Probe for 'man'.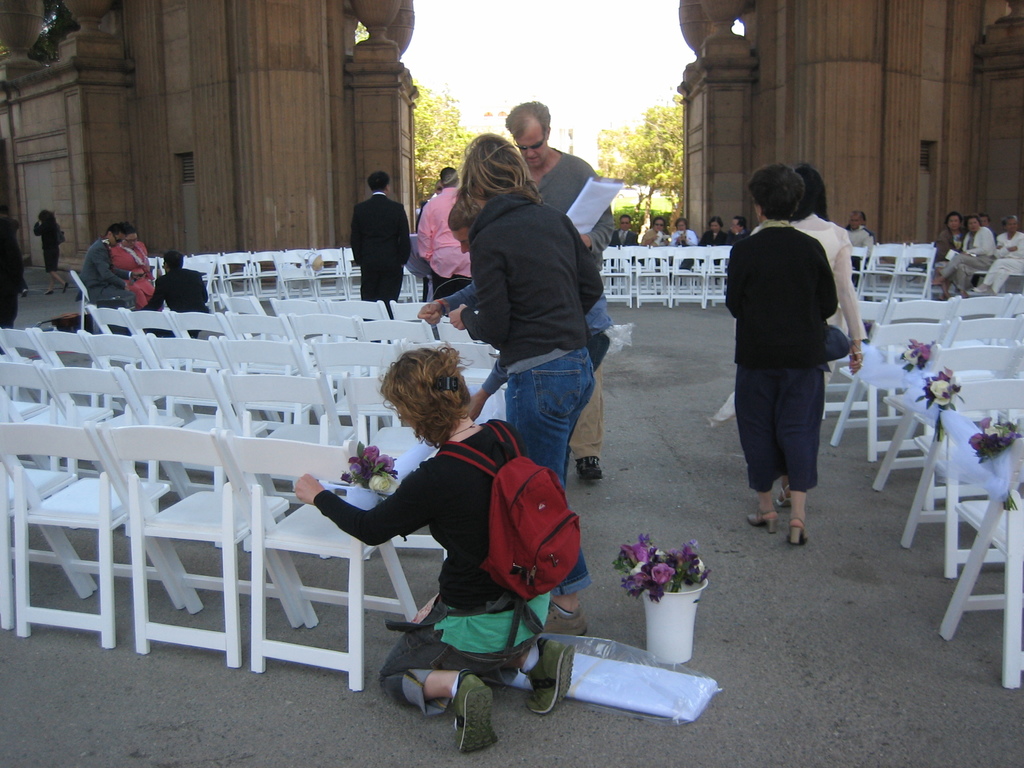
Probe result: pyautogui.locateOnScreen(615, 213, 637, 246).
